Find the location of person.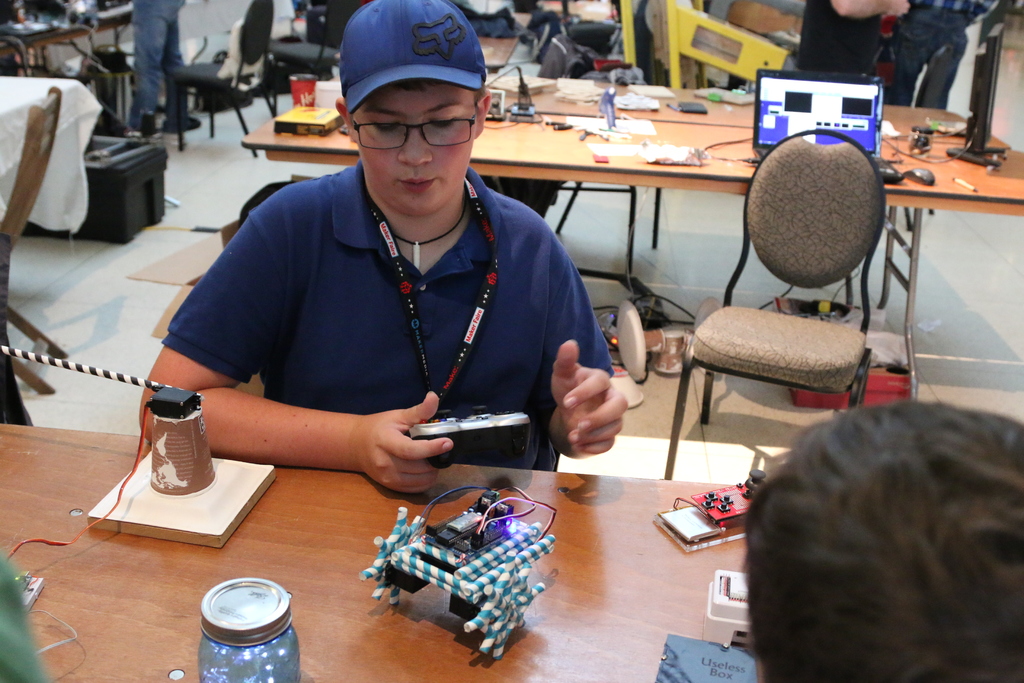
Location: (x1=785, y1=0, x2=904, y2=69).
